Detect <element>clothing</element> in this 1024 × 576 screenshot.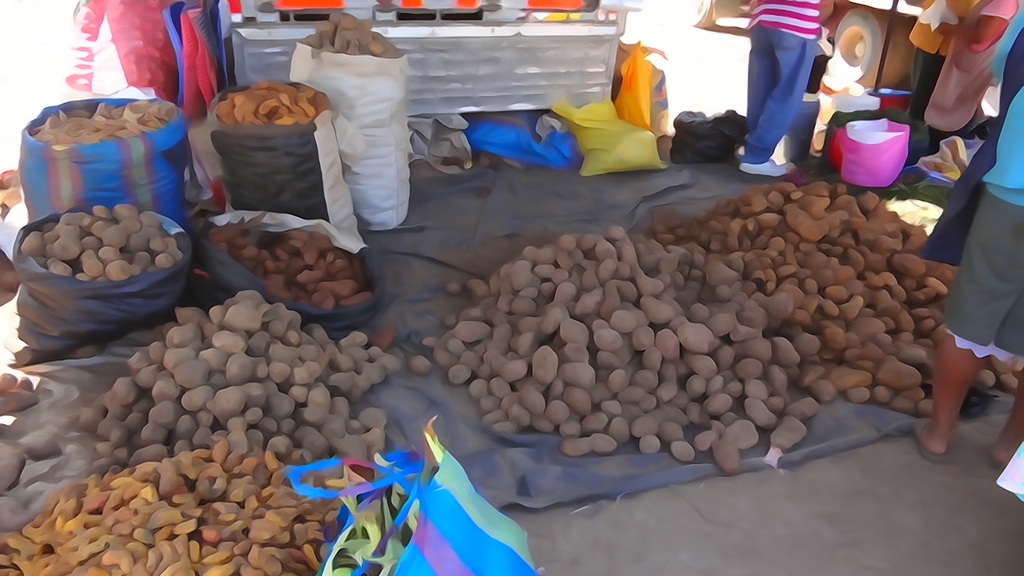
Detection: 909/0/968/130.
